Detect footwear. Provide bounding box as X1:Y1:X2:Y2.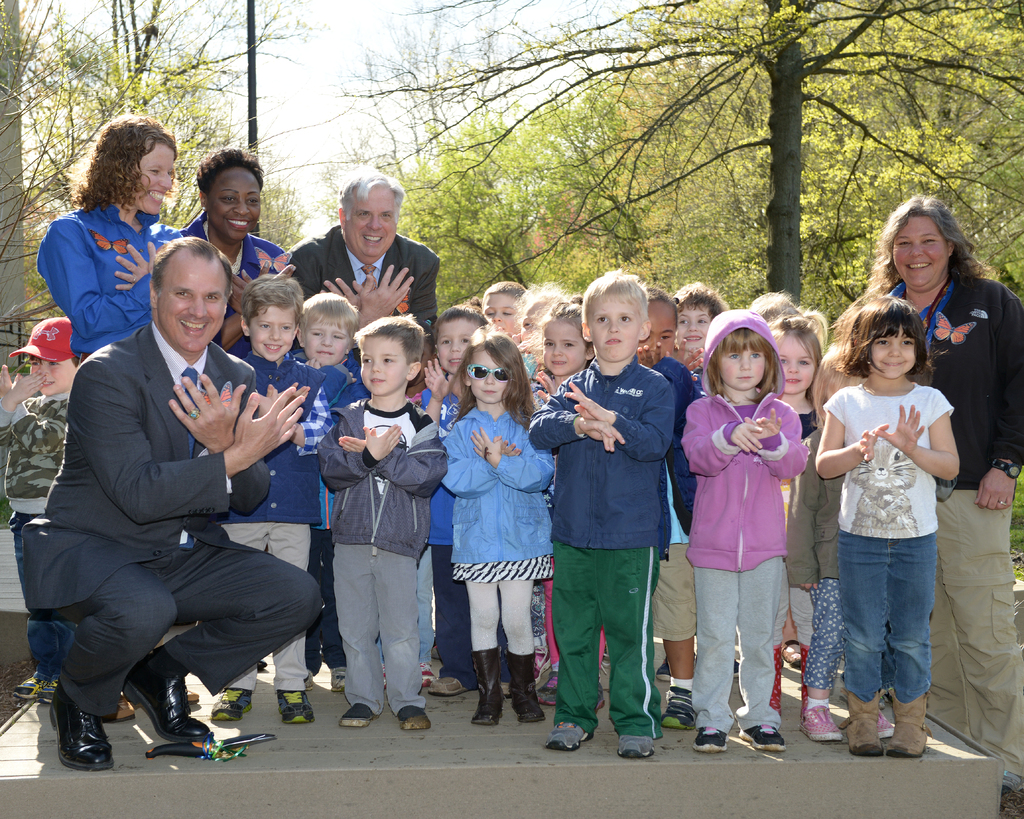
660:688:698:728.
